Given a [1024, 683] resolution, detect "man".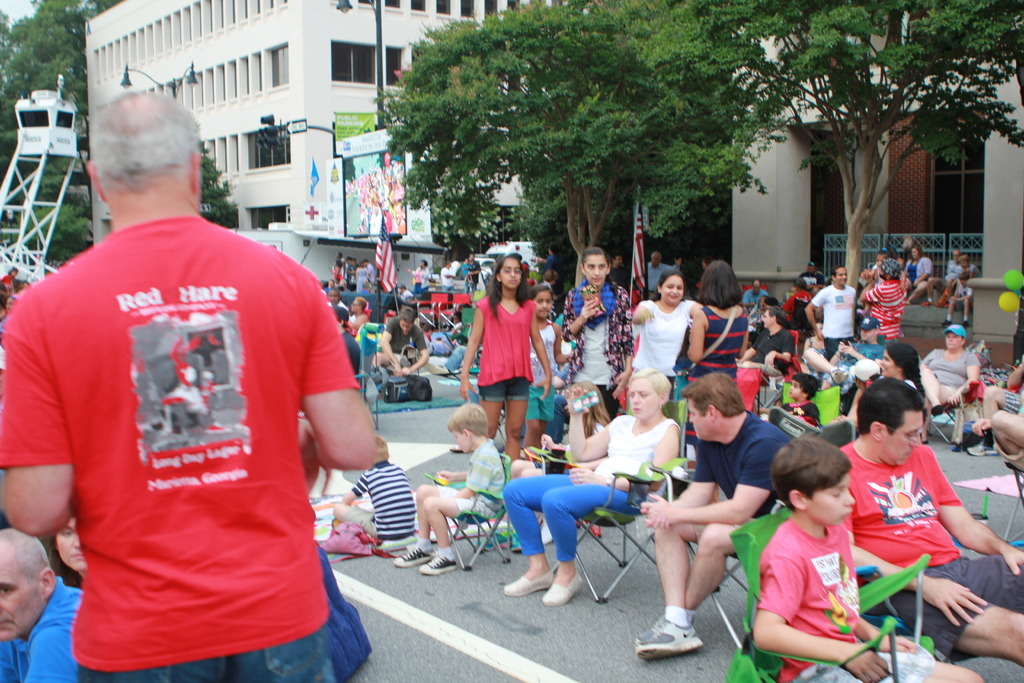
[860,257,906,347].
